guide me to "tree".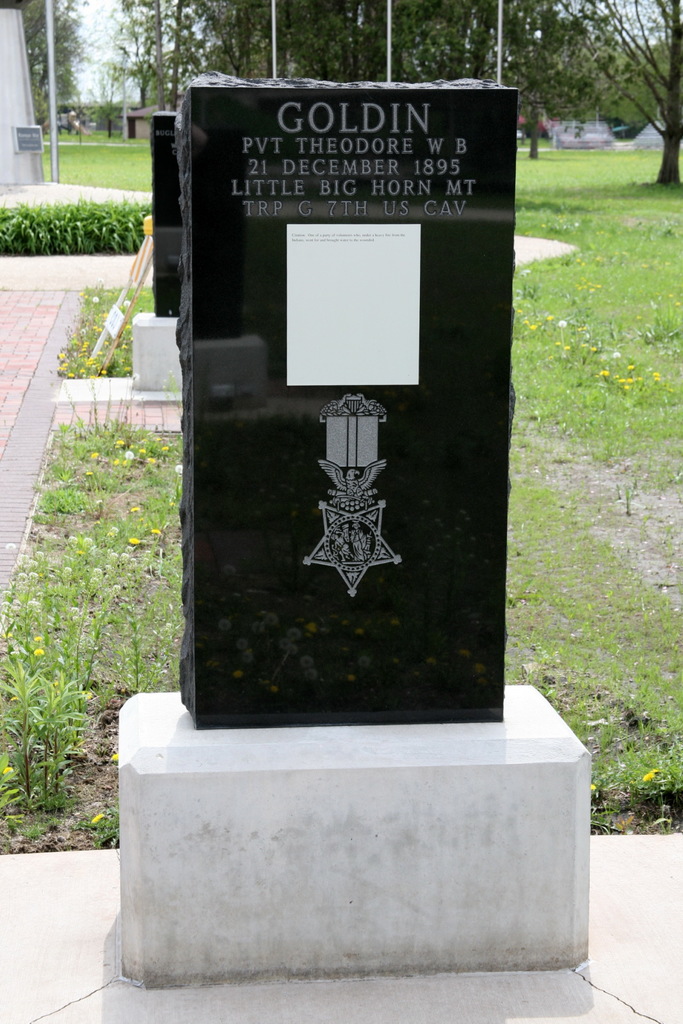
Guidance: (5,0,101,144).
